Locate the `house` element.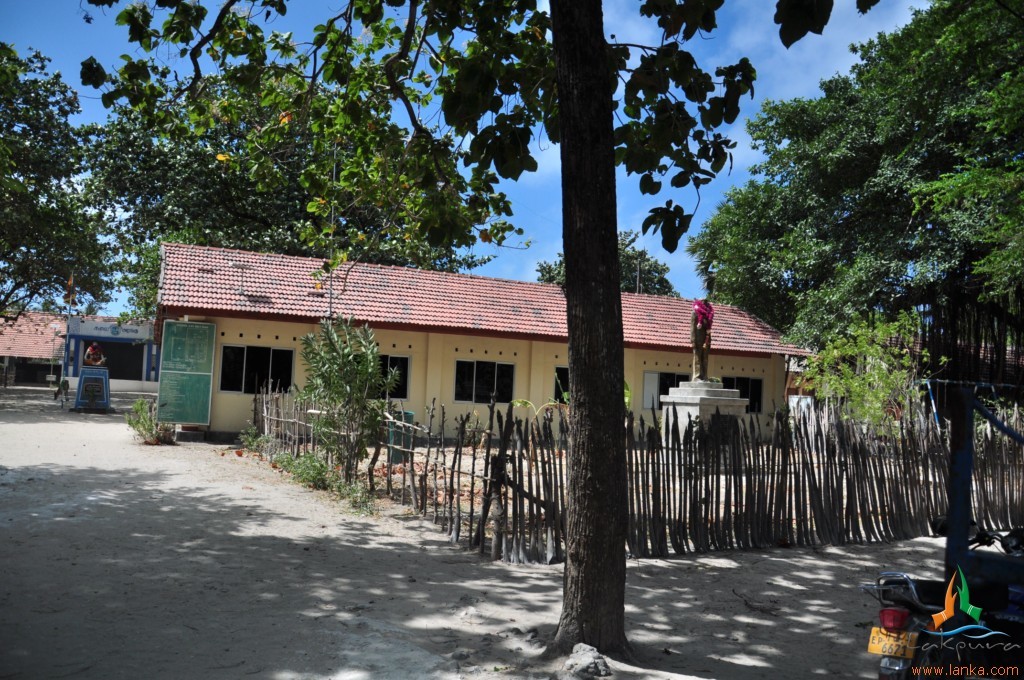
Element bbox: [52,312,156,421].
